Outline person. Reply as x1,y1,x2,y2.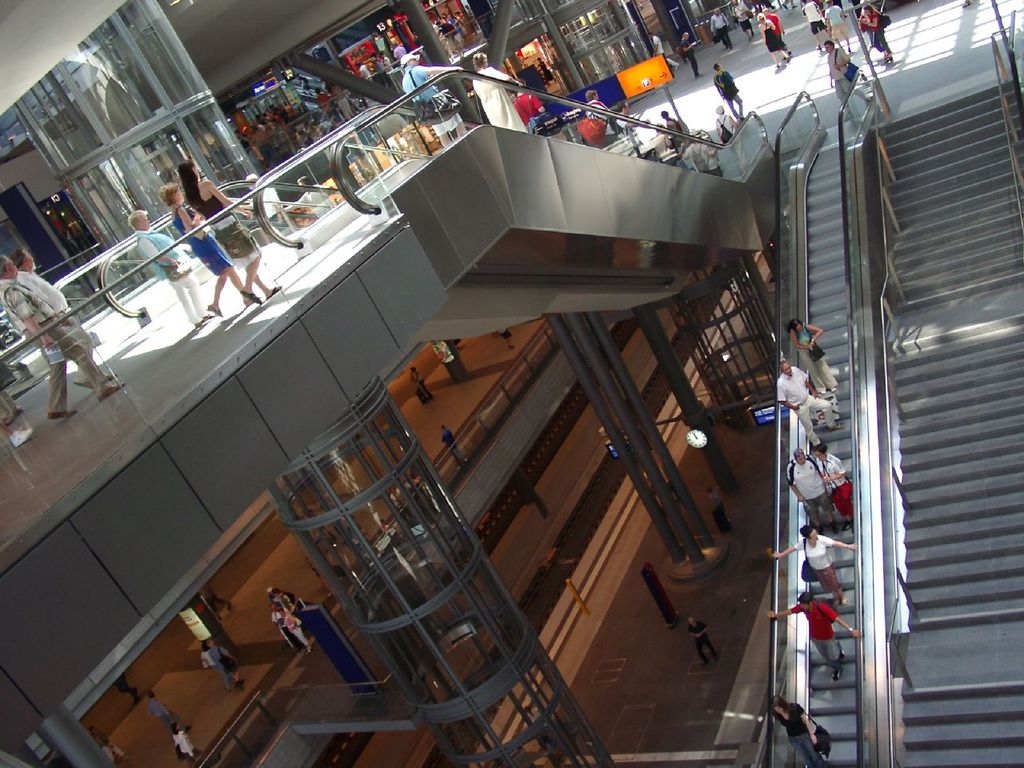
674,24,702,78.
